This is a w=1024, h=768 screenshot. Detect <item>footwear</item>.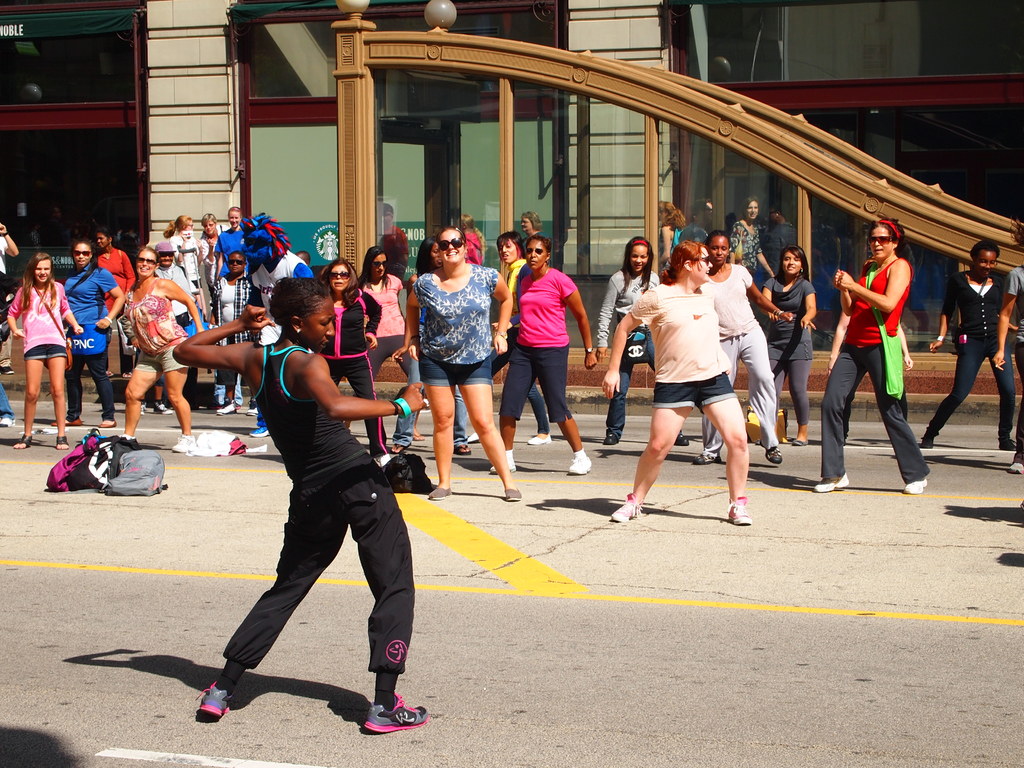
171:434:197:455.
